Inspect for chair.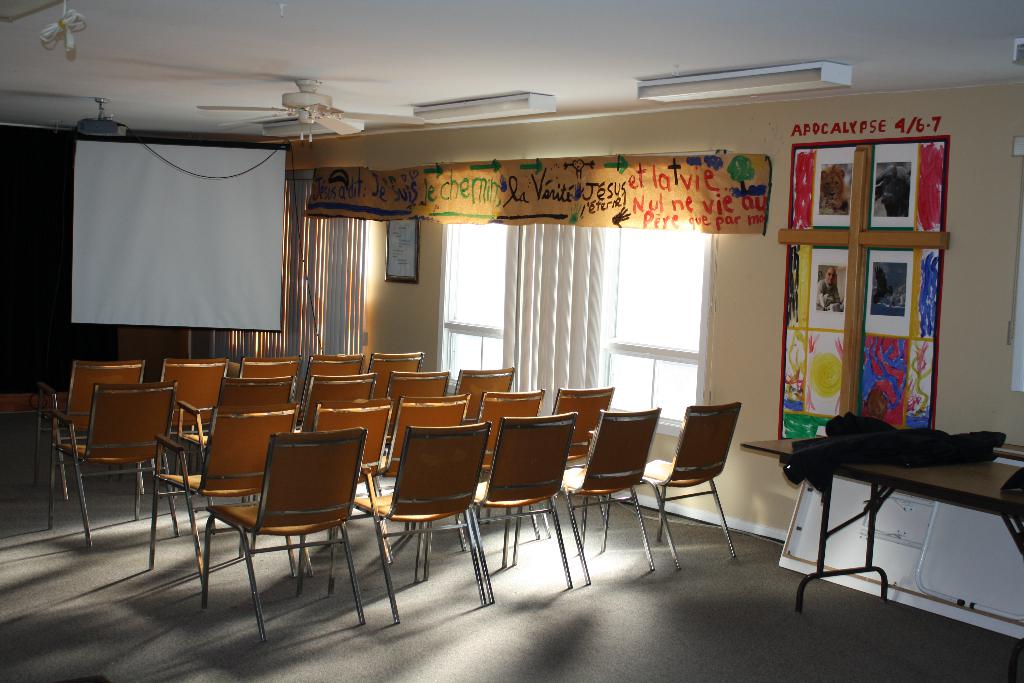
Inspection: {"x1": 295, "y1": 373, "x2": 380, "y2": 434}.
